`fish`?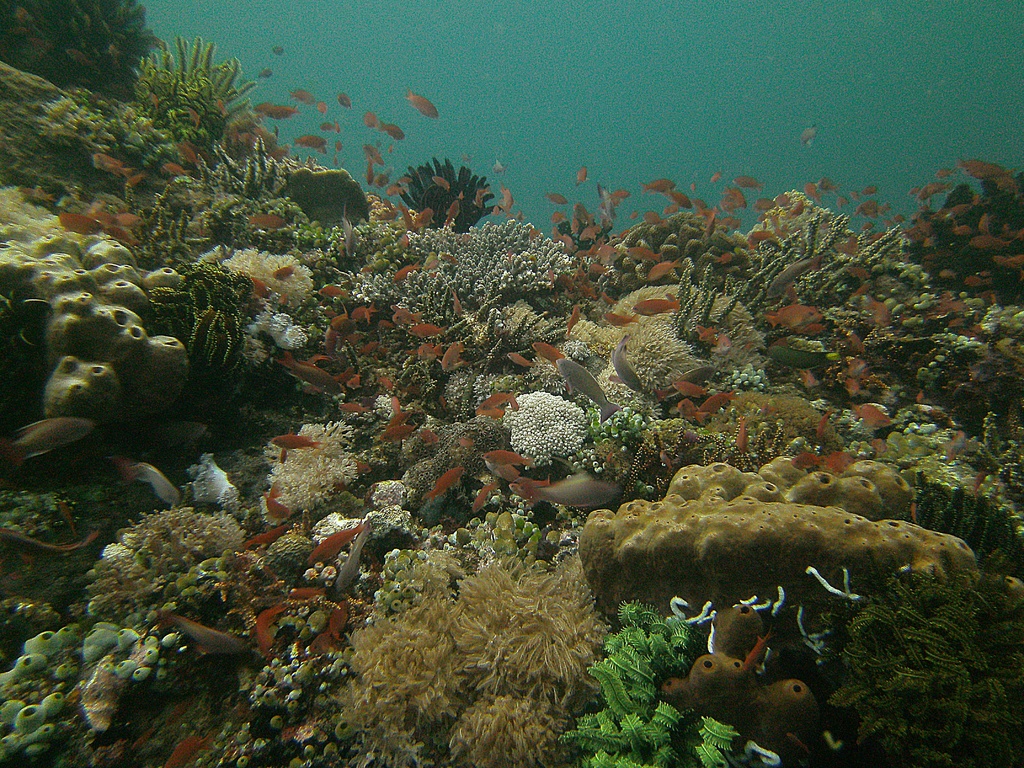
locate(644, 211, 666, 225)
